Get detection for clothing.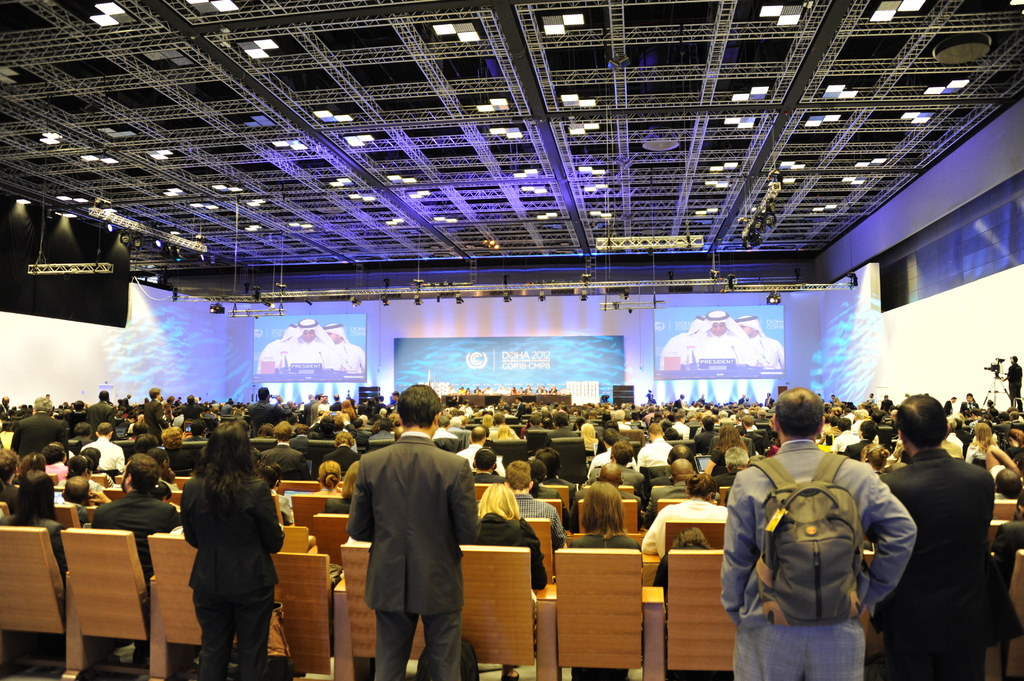
Detection: 545:476:570:509.
